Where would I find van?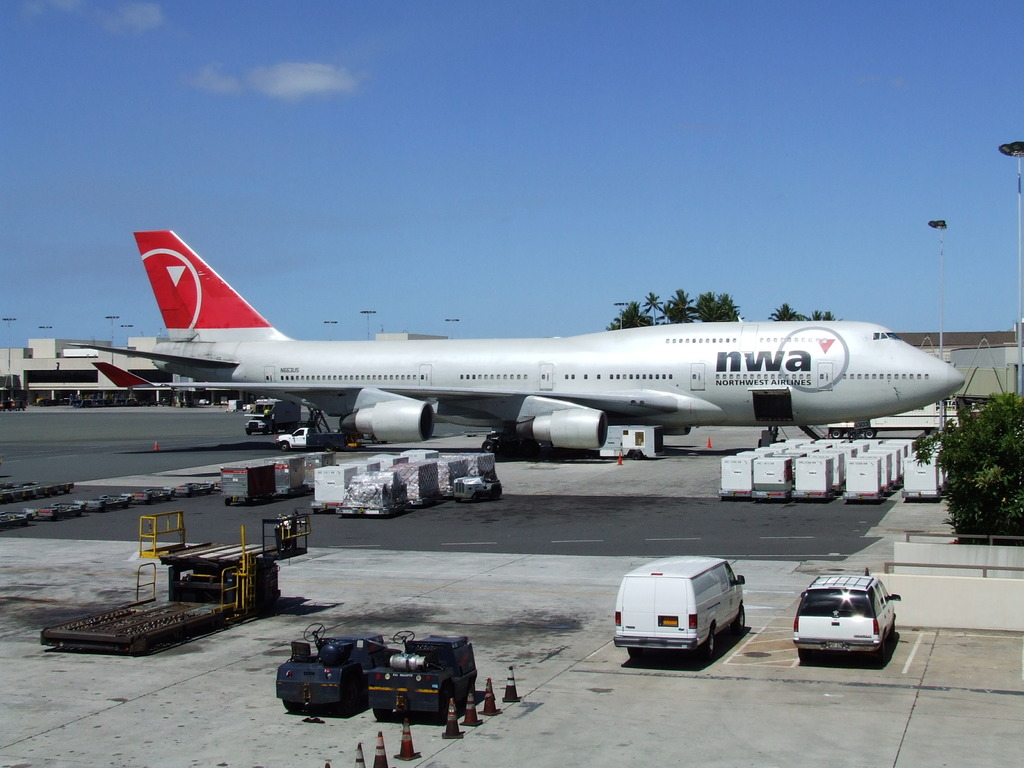
At box(613, 553, 747, 659).
